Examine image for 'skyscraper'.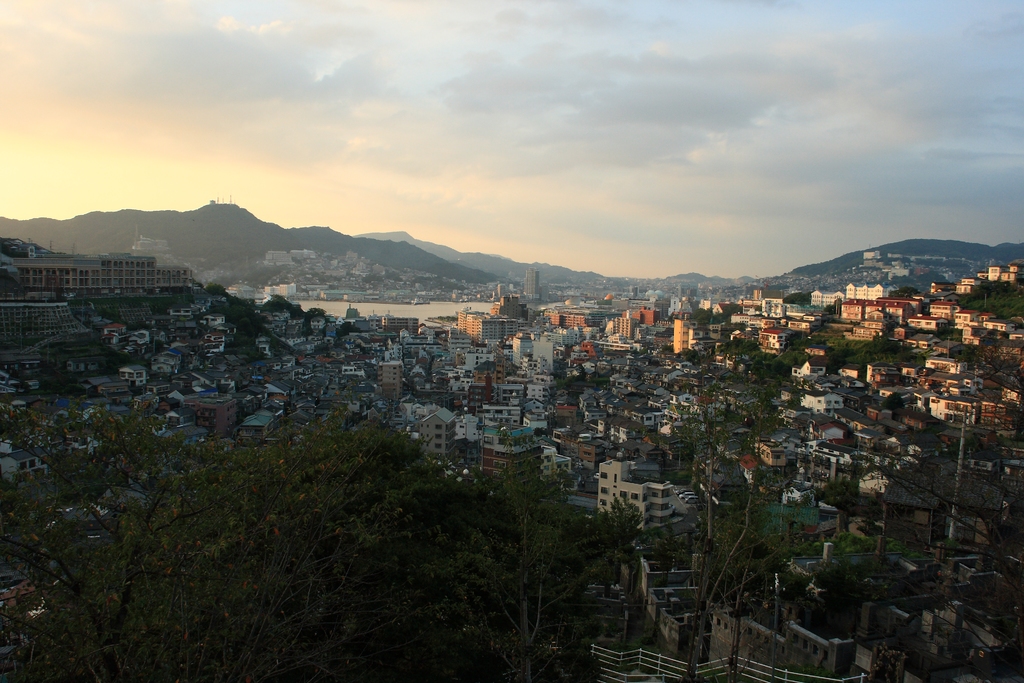
Examination result: 520:268:540:295.
